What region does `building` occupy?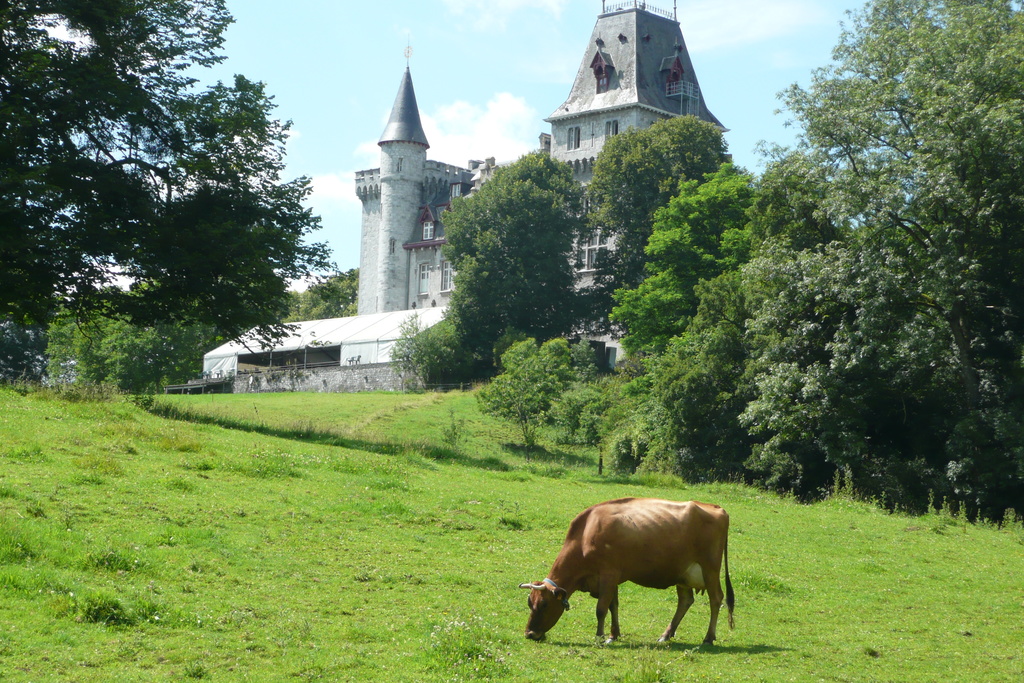
<bbox>208, 1, 725, 394</bbox>.
